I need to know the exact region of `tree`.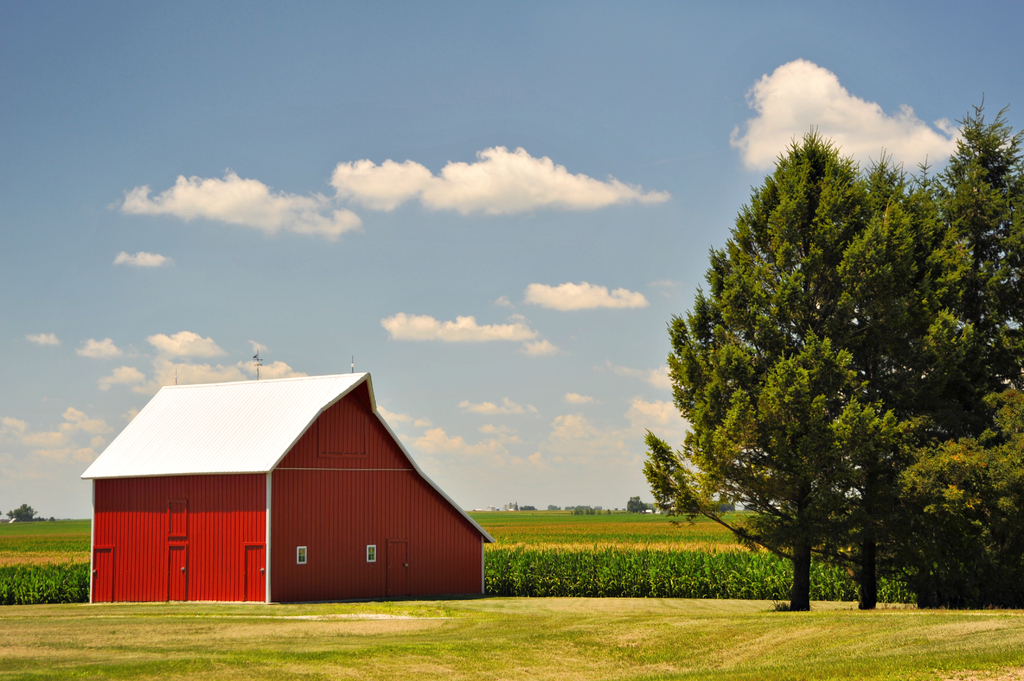
Region: 0 500 42 529.
